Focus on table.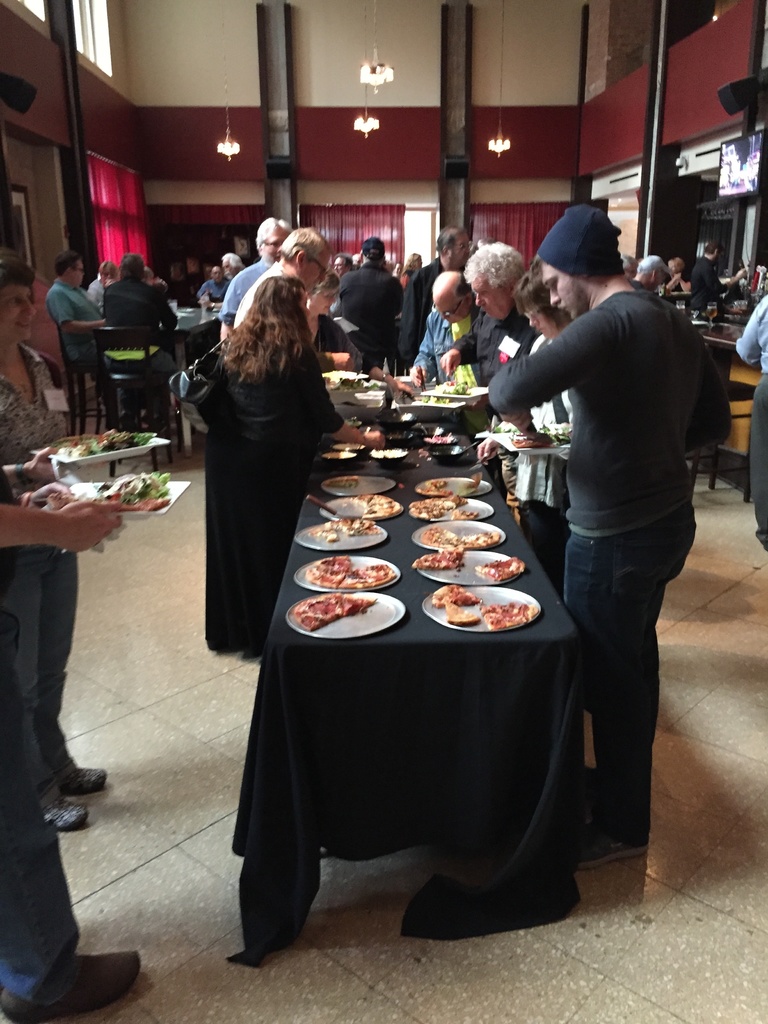
Focused at bbox=[220, 411, 634, 966].
